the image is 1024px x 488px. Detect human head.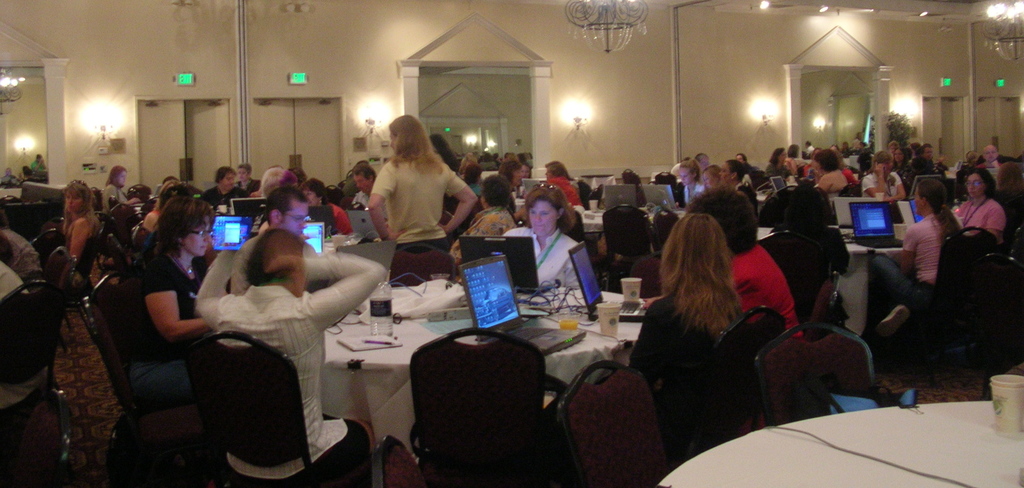
Detection: pyautogui.locateOnScreen(504, 158, 523, 193).
